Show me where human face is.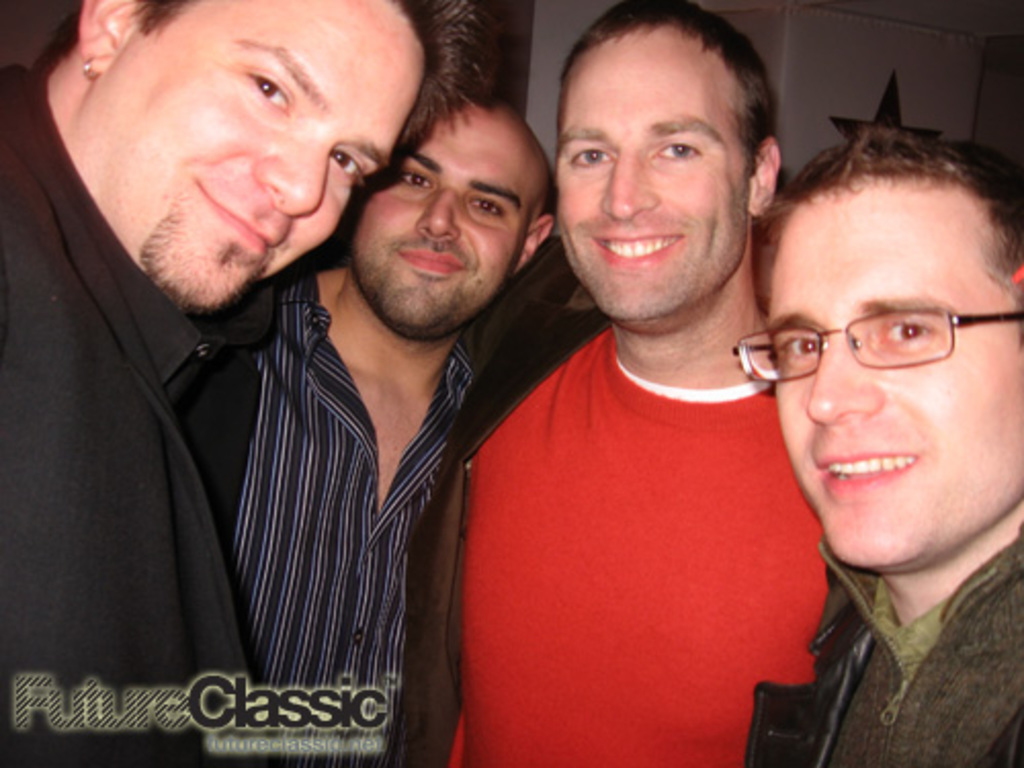
human face is at bbox(770, 168, 1022, 565).
